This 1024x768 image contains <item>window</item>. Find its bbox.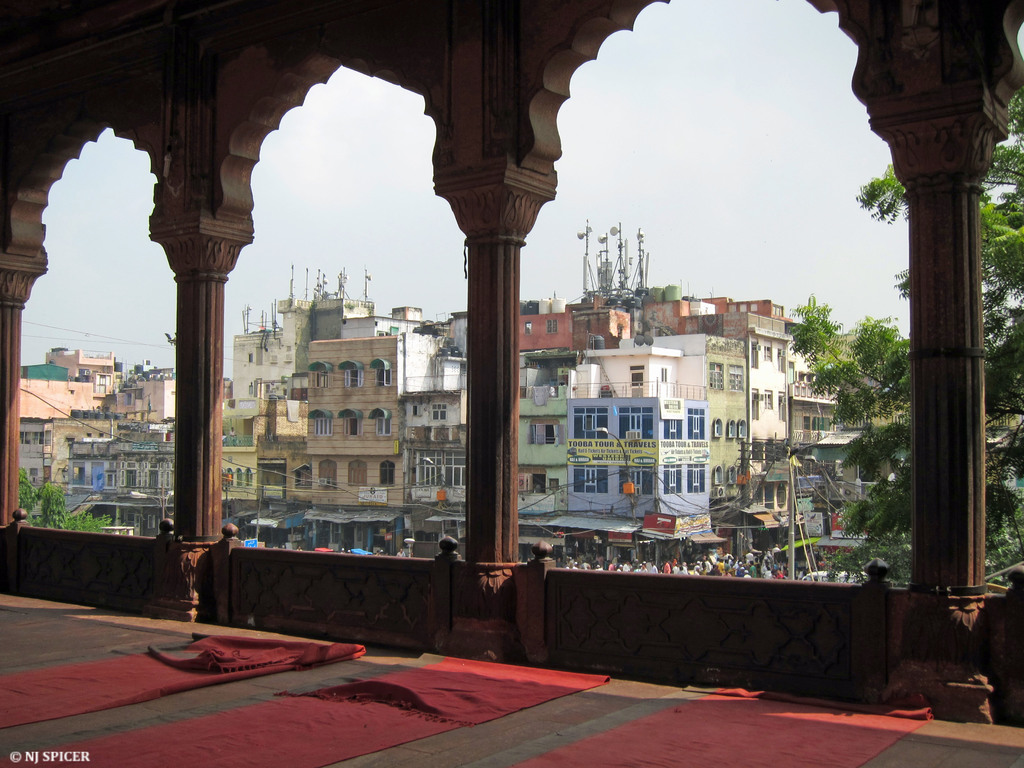
box(765, 392, 775, 408).
